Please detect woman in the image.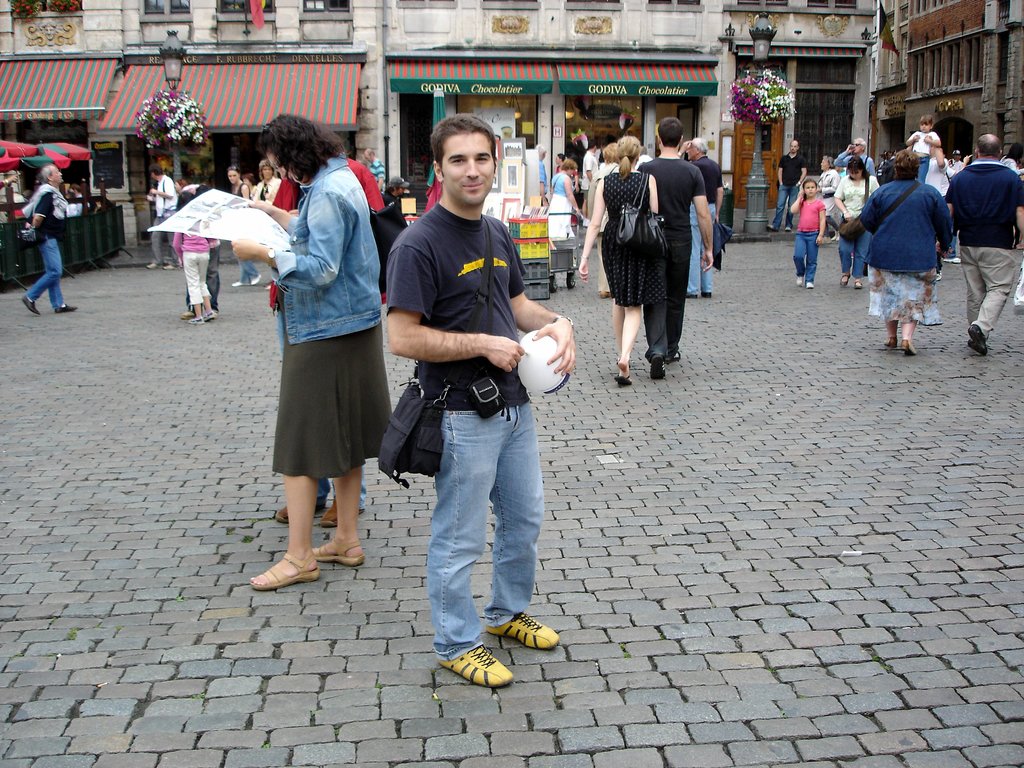
861,149,952,356.
